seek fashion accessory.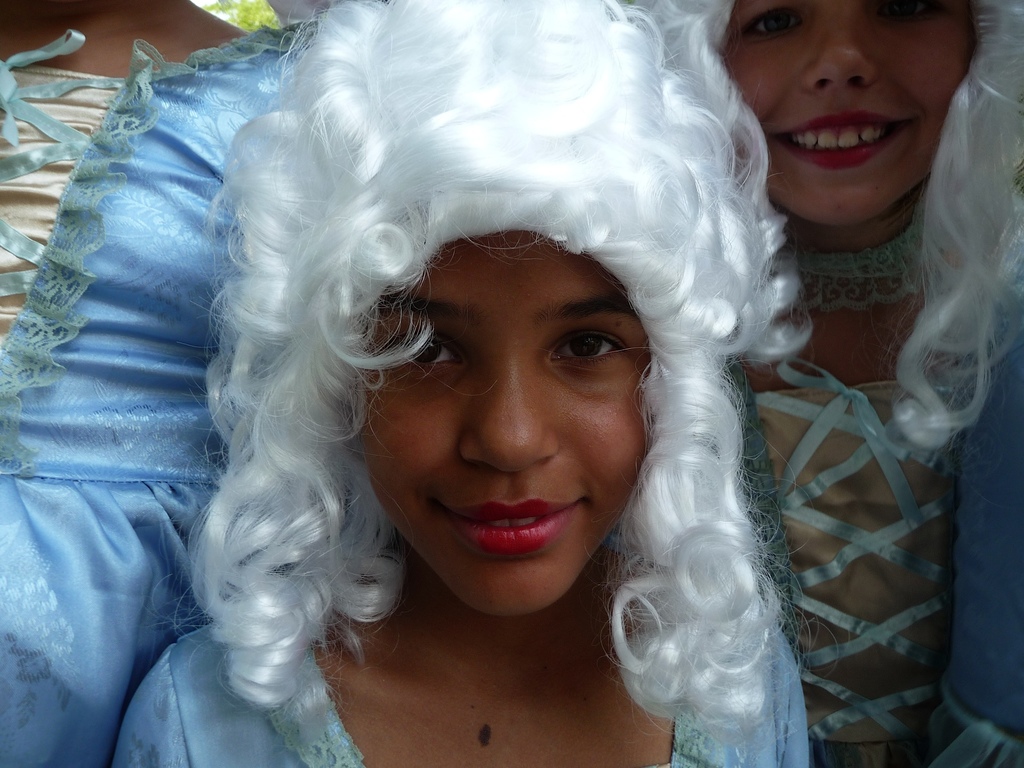
[765,220,925,317].
